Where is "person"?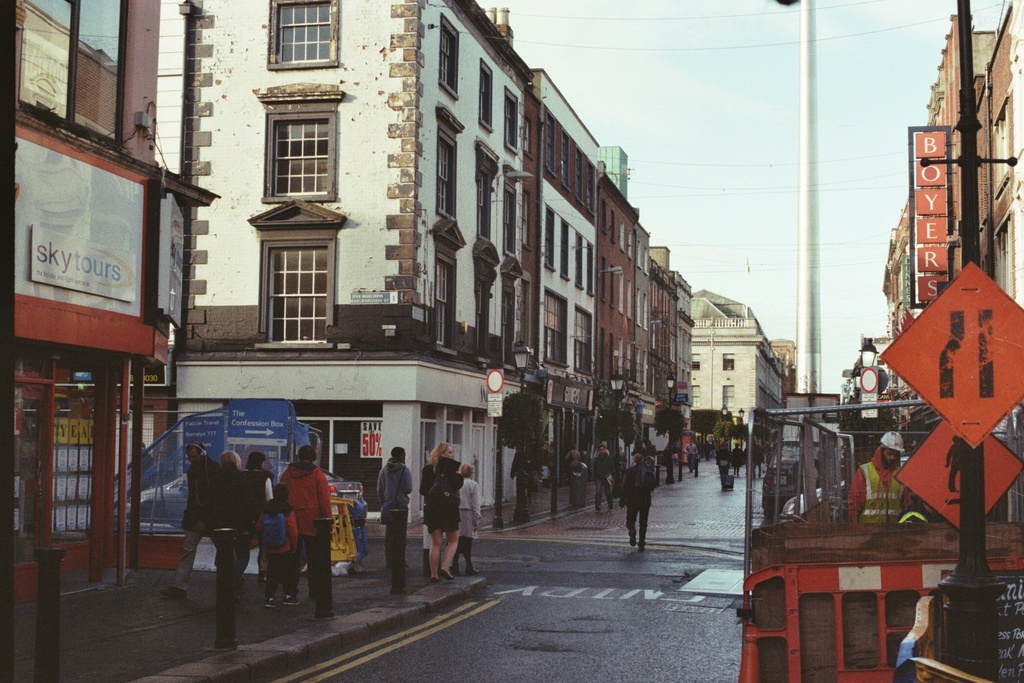
region(460, 465, 476, 579).
